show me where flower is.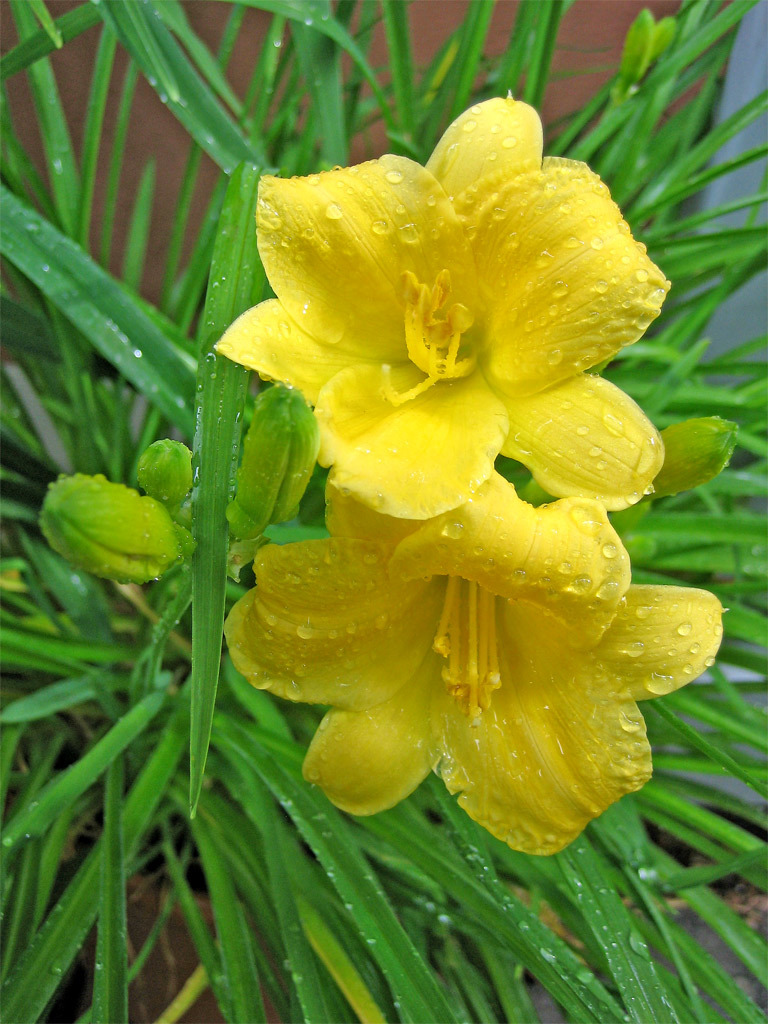
flower is at crop(209, 461, 712, 839).
